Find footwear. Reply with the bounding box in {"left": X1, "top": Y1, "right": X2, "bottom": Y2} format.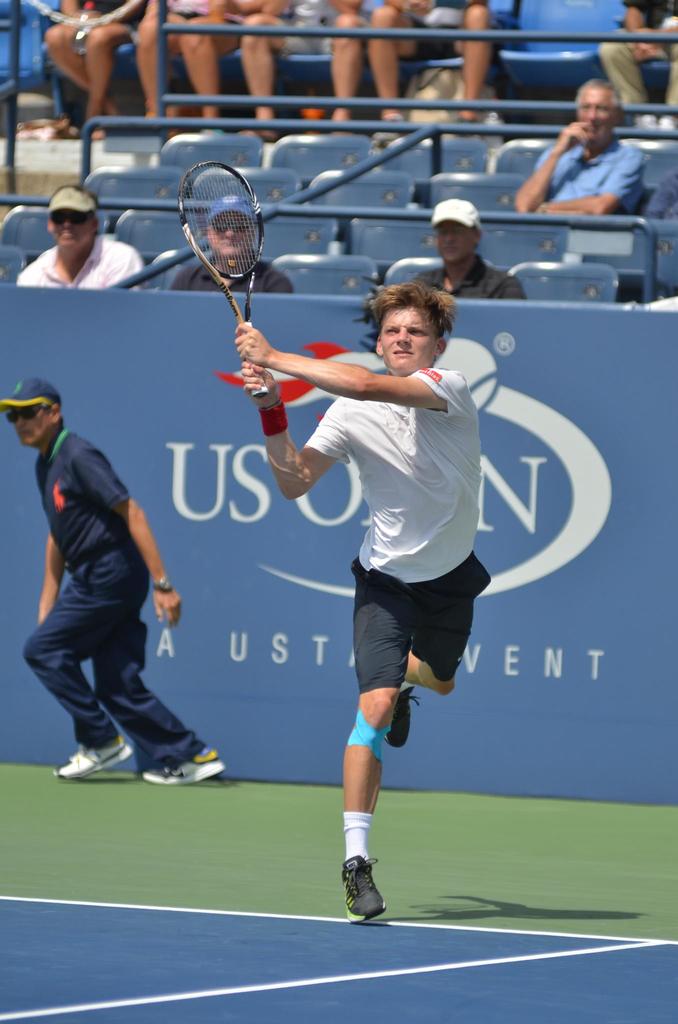
{"left": 142, "top": 744, "right": 223, "bottom": 784}.
